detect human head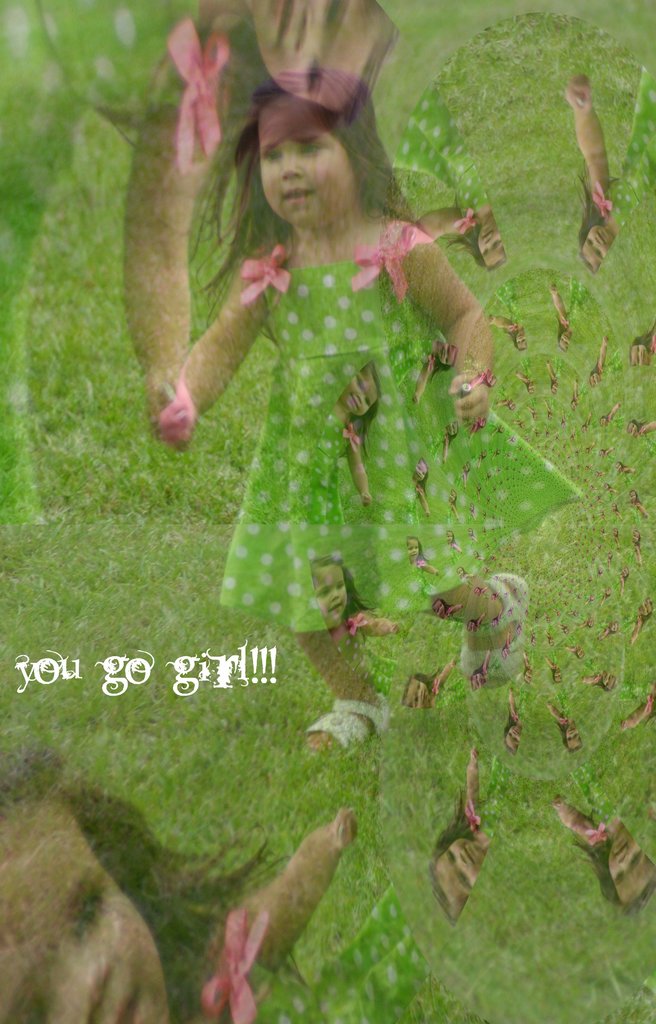
250/106/356/194
